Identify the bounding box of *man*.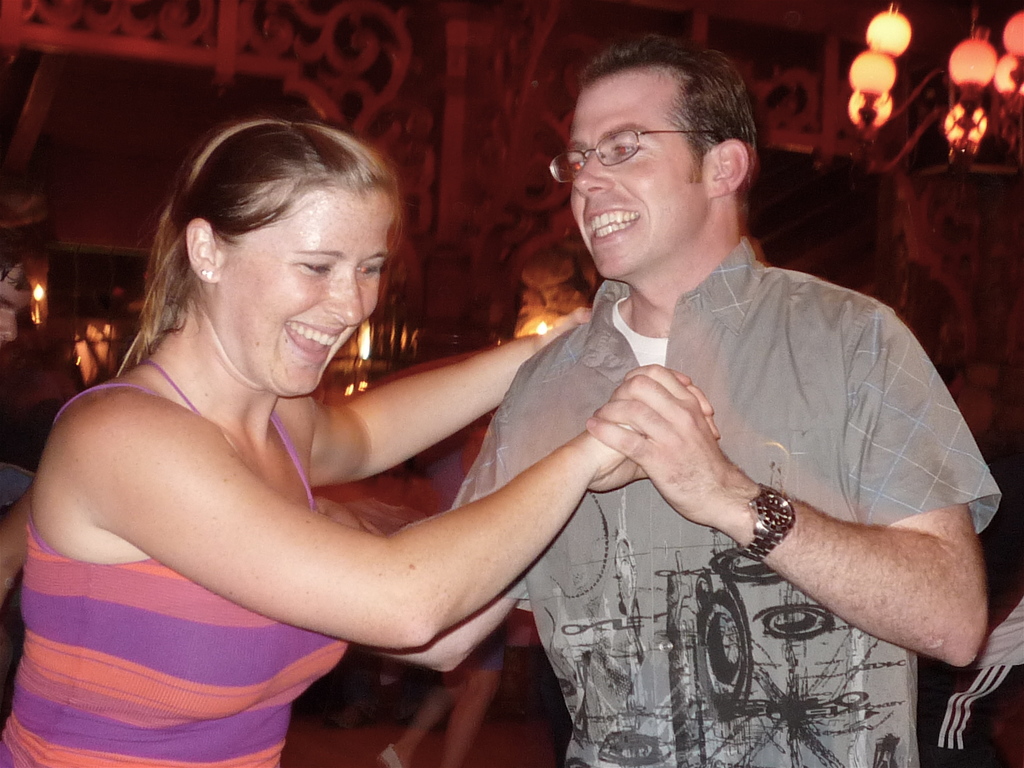
l=0, t=184, r=53, b=614.
